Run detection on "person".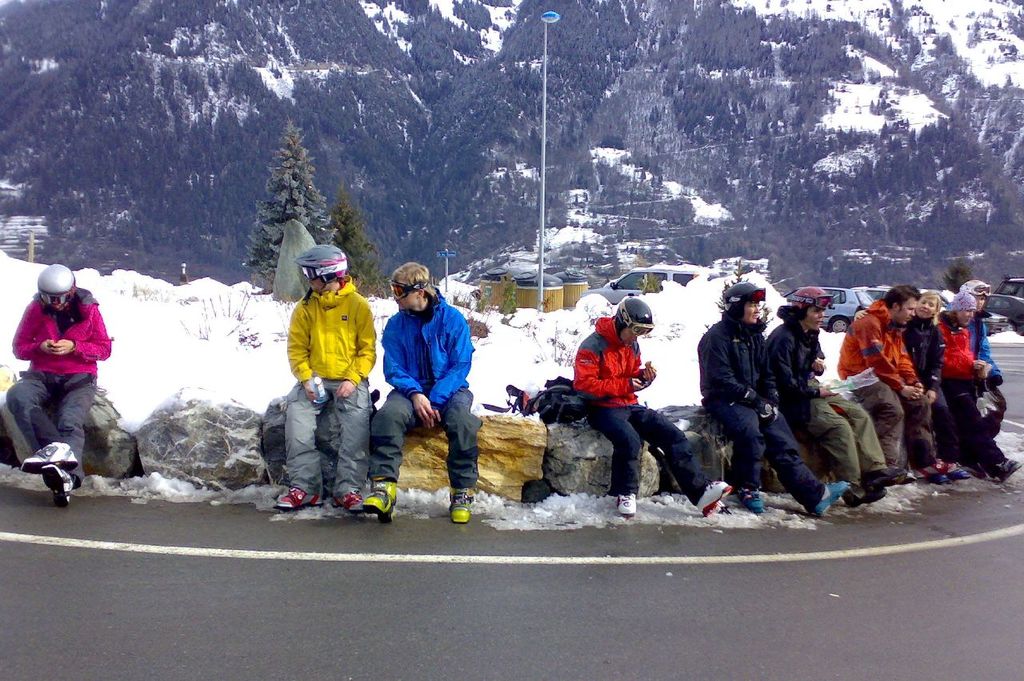
Result: <bbox>901, 288, 944, 391</bbox>.
